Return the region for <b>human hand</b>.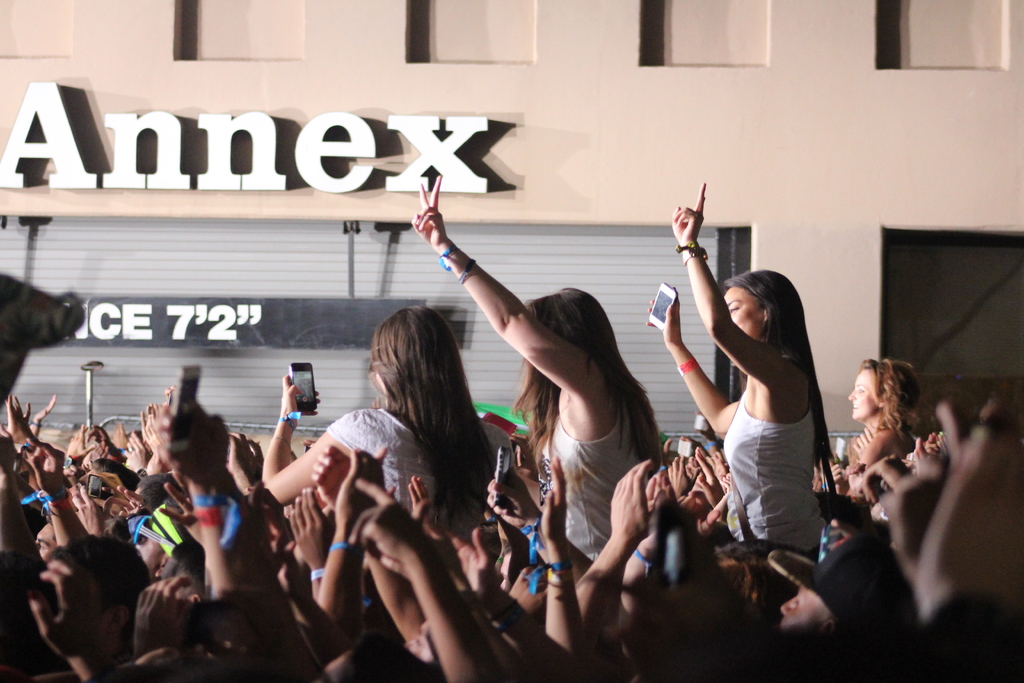
locate(765, 490, 910, 632).
